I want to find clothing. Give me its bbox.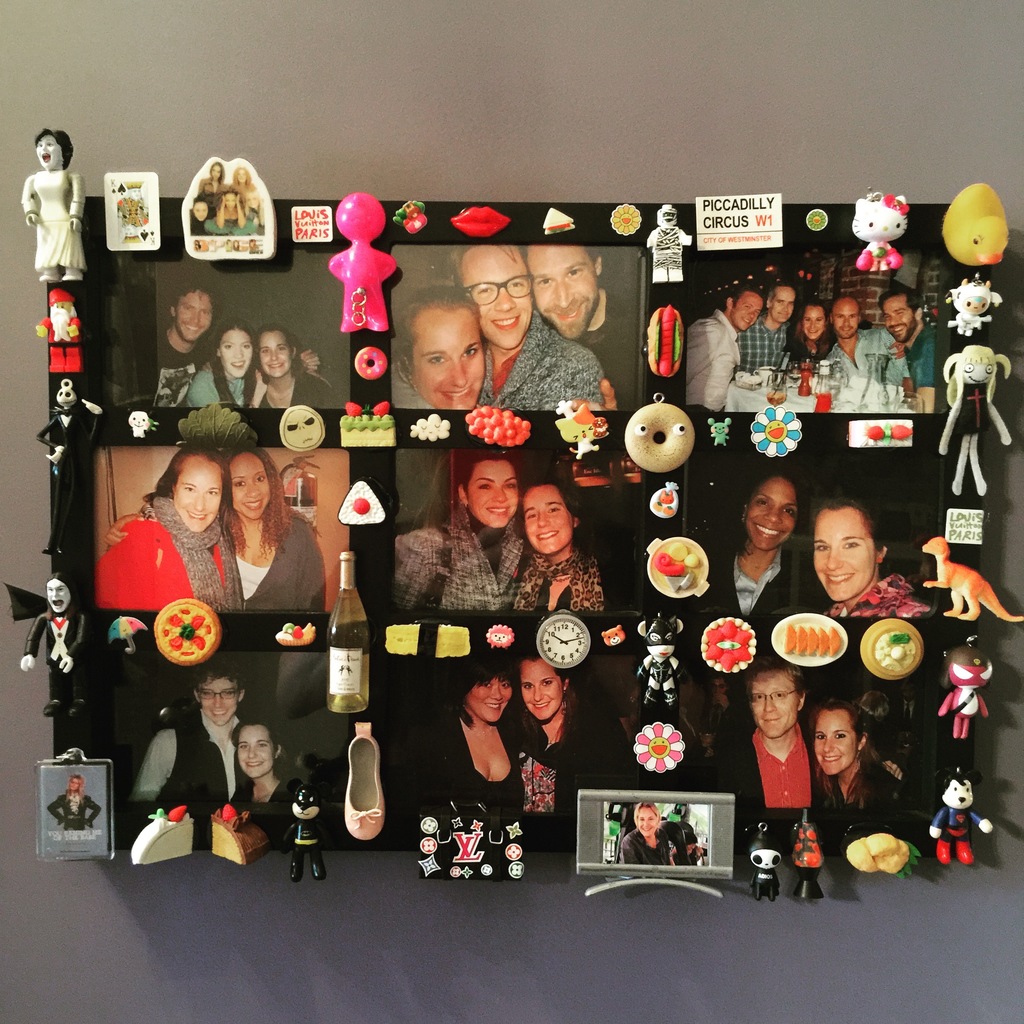
92/504/242/611.
